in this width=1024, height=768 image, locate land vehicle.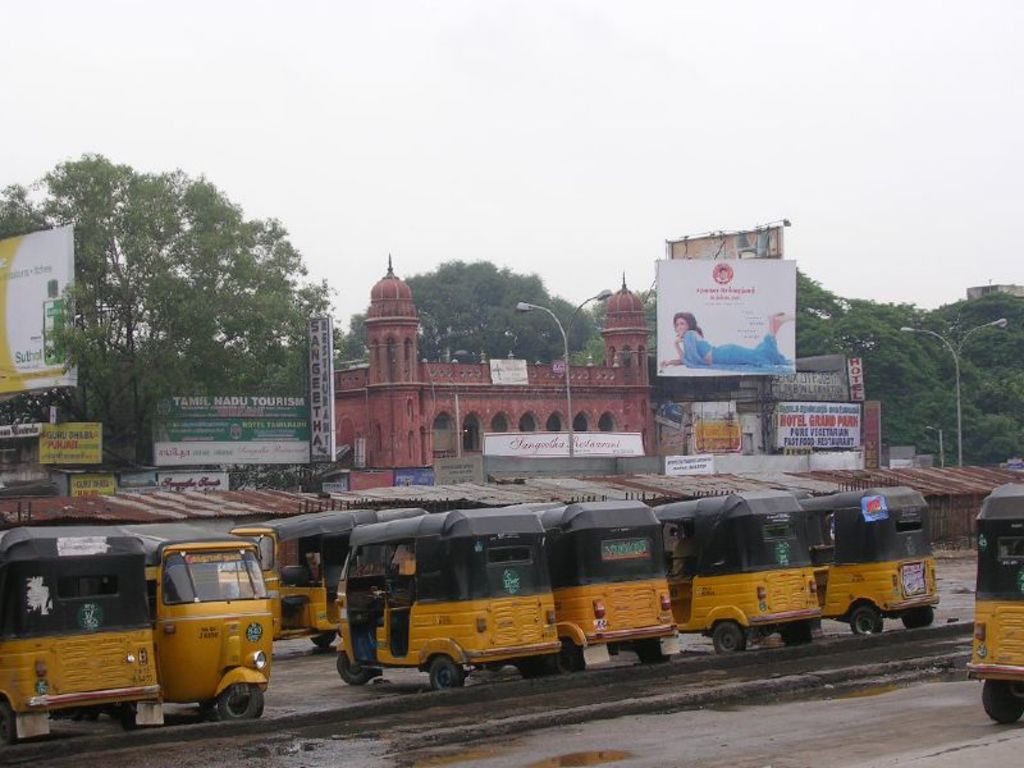
Bounding box: 332/509/564/687.
